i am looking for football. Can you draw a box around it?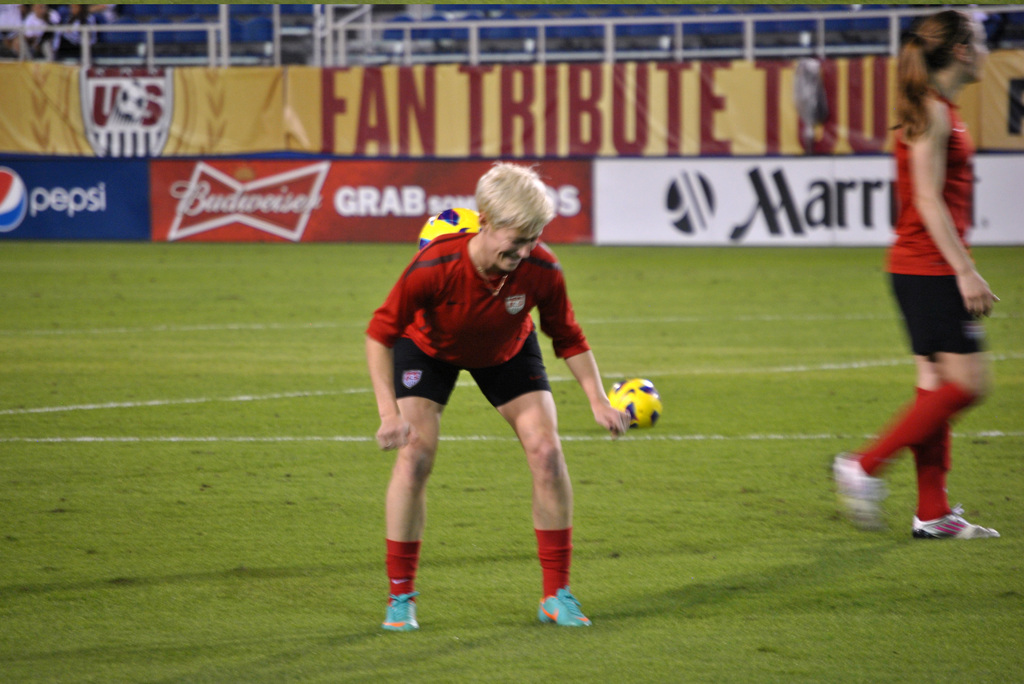
Sure, the bounding box is pyautogui.locateOnScreen(412, 204, 482, 253).
